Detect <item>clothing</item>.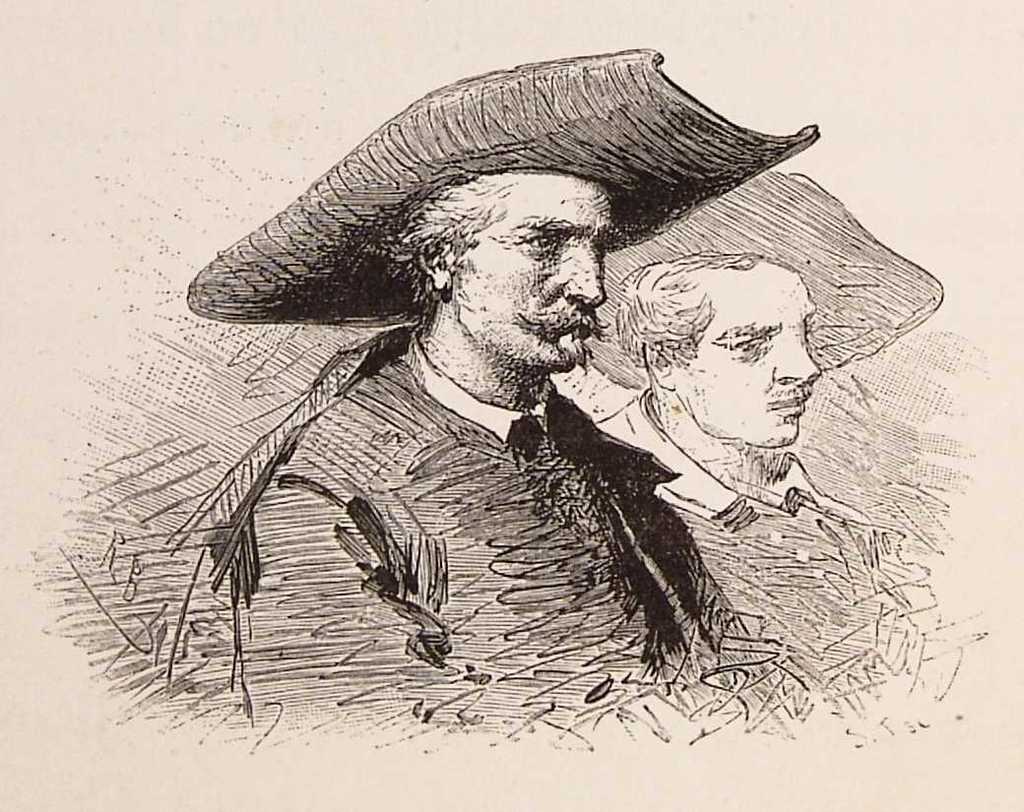
Detected at 190/281/784/688.
